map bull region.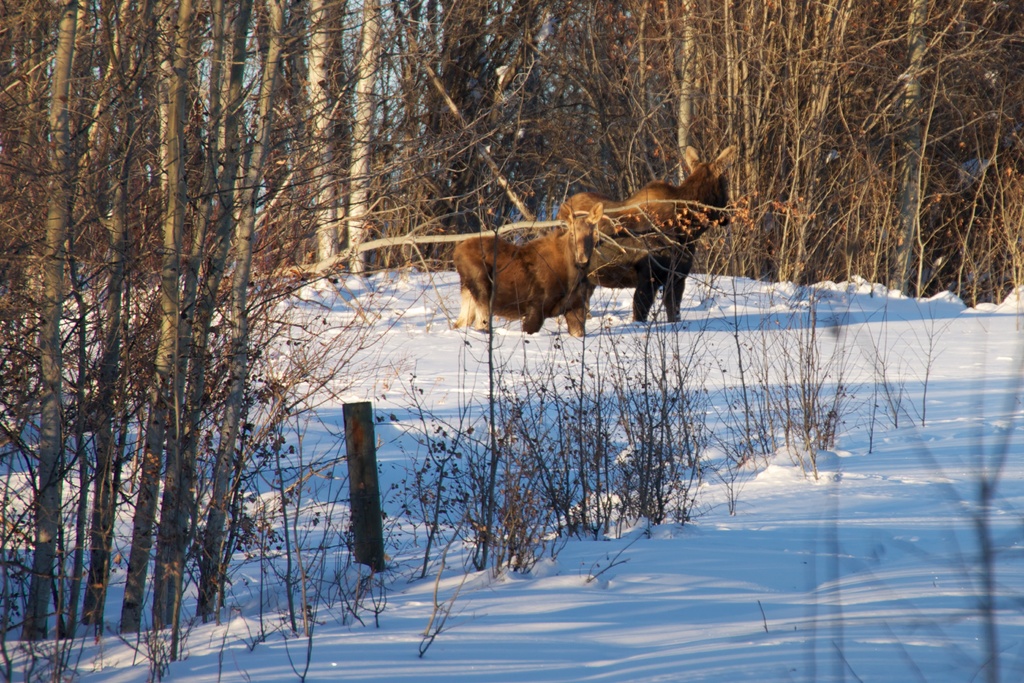
Mapped to x1=557, y1=135, x2=744, y2=328.
